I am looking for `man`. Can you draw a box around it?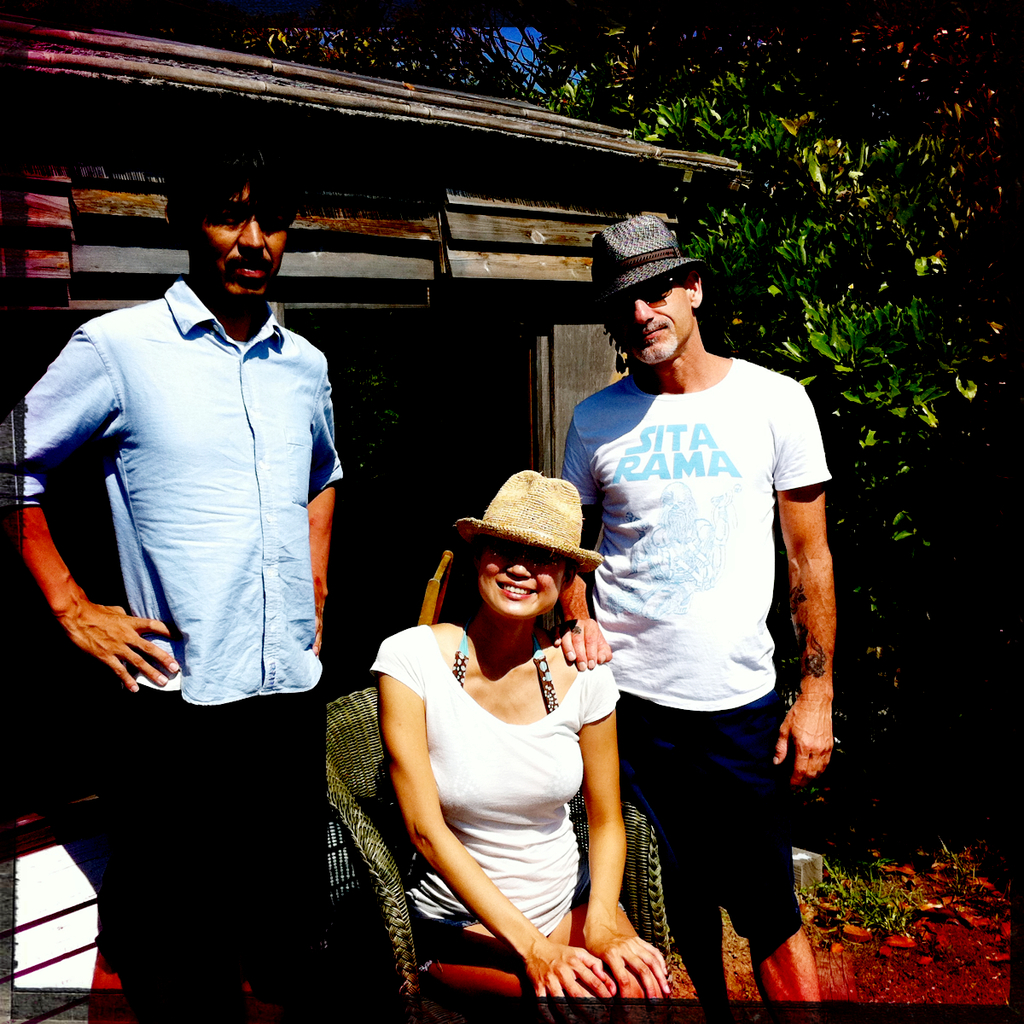
Sure, the bounding box is (559,209,836,998).
